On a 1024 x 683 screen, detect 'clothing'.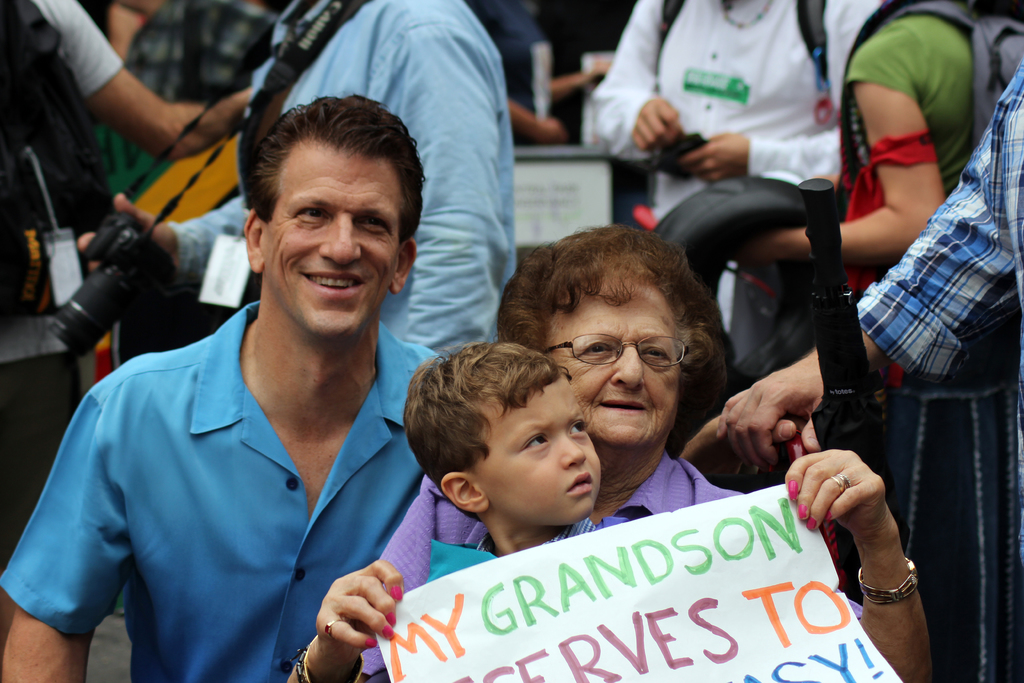
bbox(372, 470, 870, 682).
